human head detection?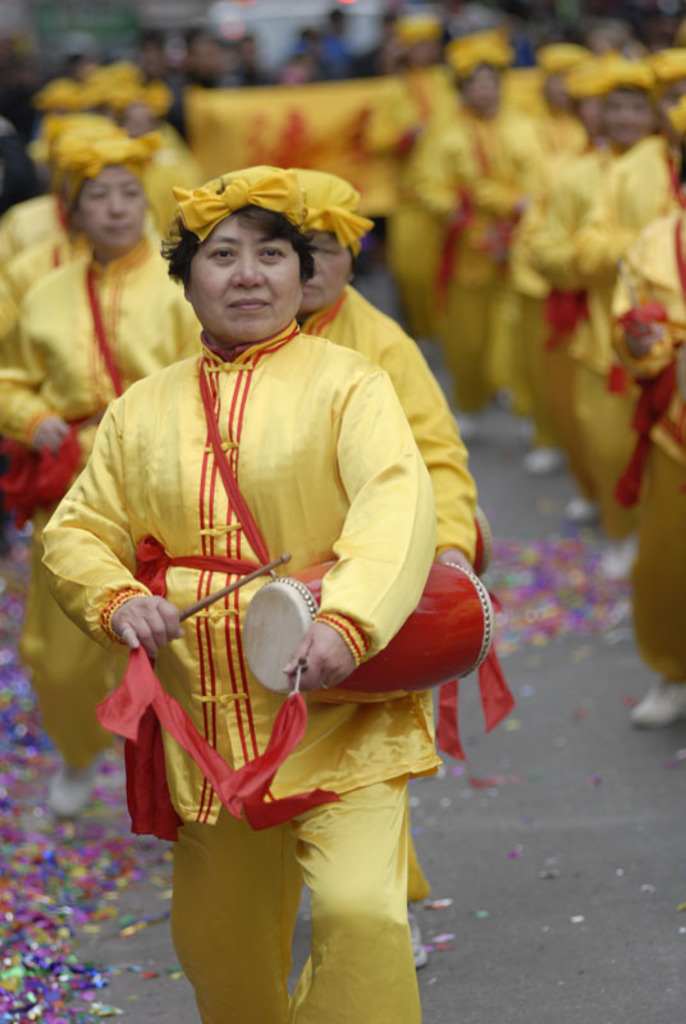
[568, 54, 658, 151]
